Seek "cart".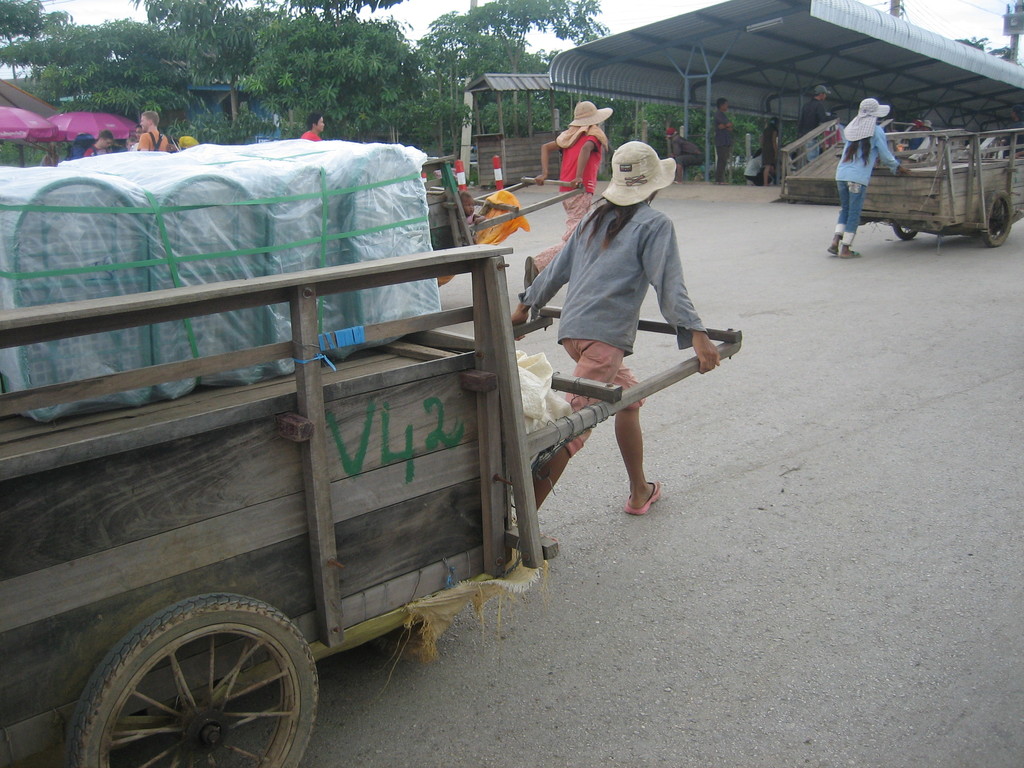
Rect(779, 119, 906, 207).
